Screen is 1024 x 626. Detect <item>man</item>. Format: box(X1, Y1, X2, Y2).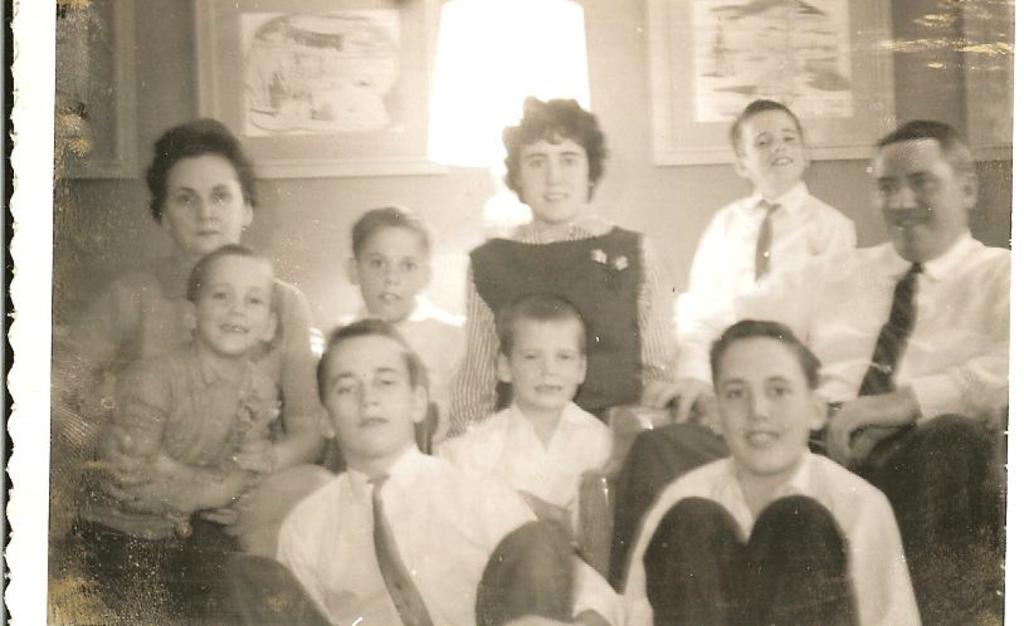
box(248, 304, 515, 611).
